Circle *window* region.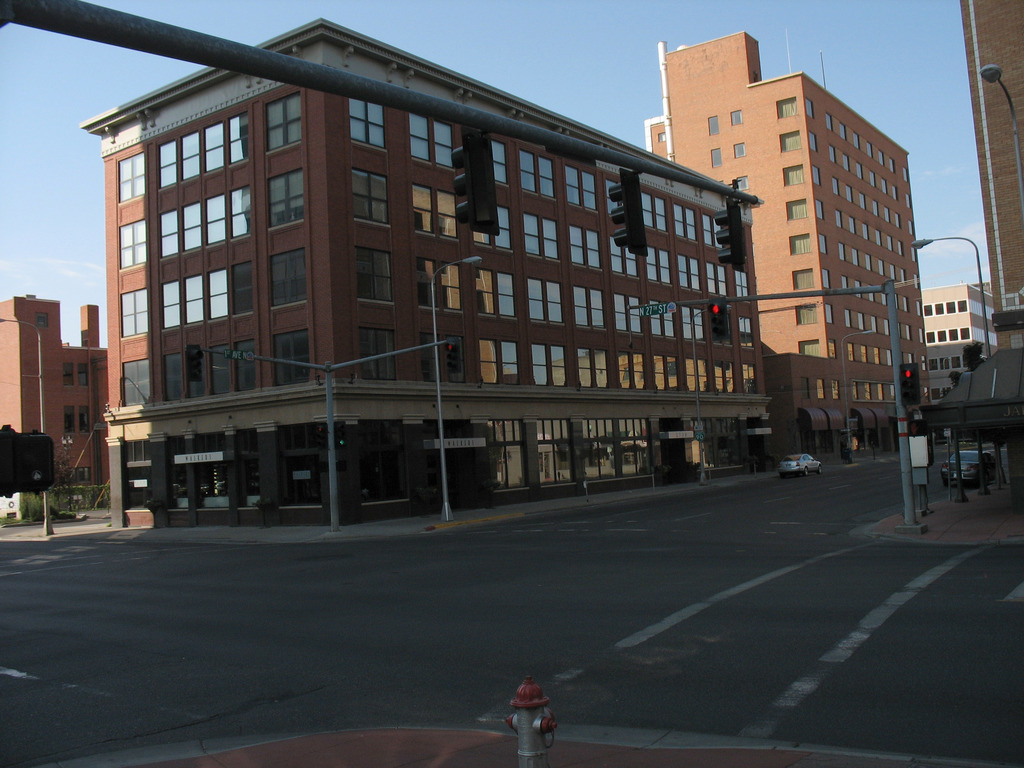
Region: 881/150/884/166.
